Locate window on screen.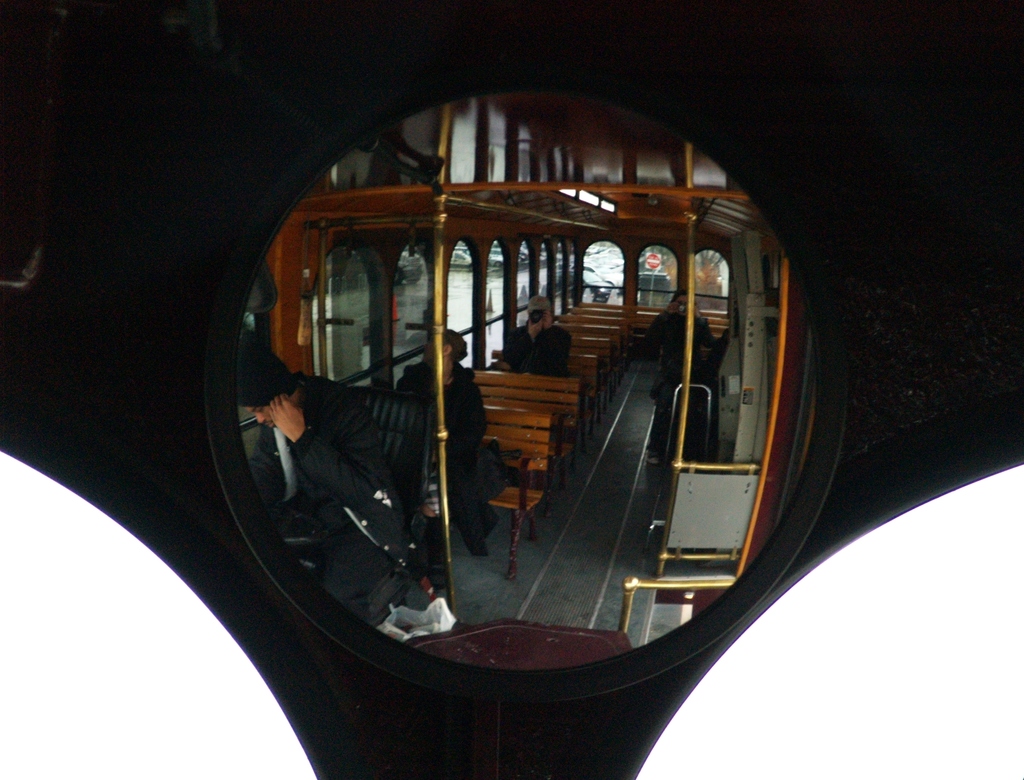
On screen at <box>632,245,676,304</box>.
